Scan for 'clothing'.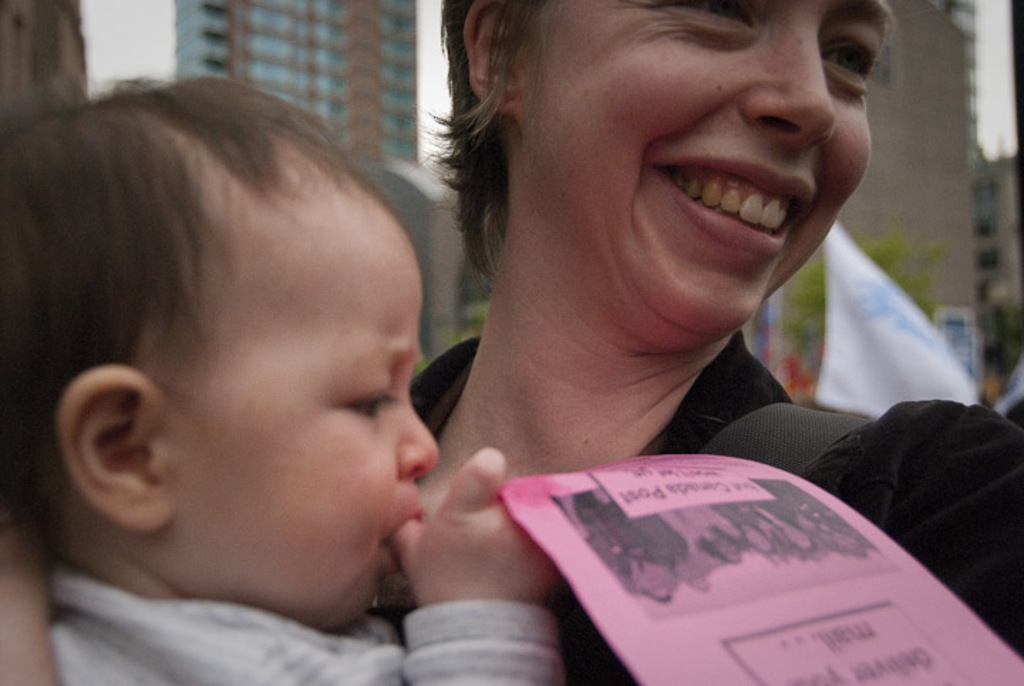
Scan result: rect(357, 333, 1023, 685).
